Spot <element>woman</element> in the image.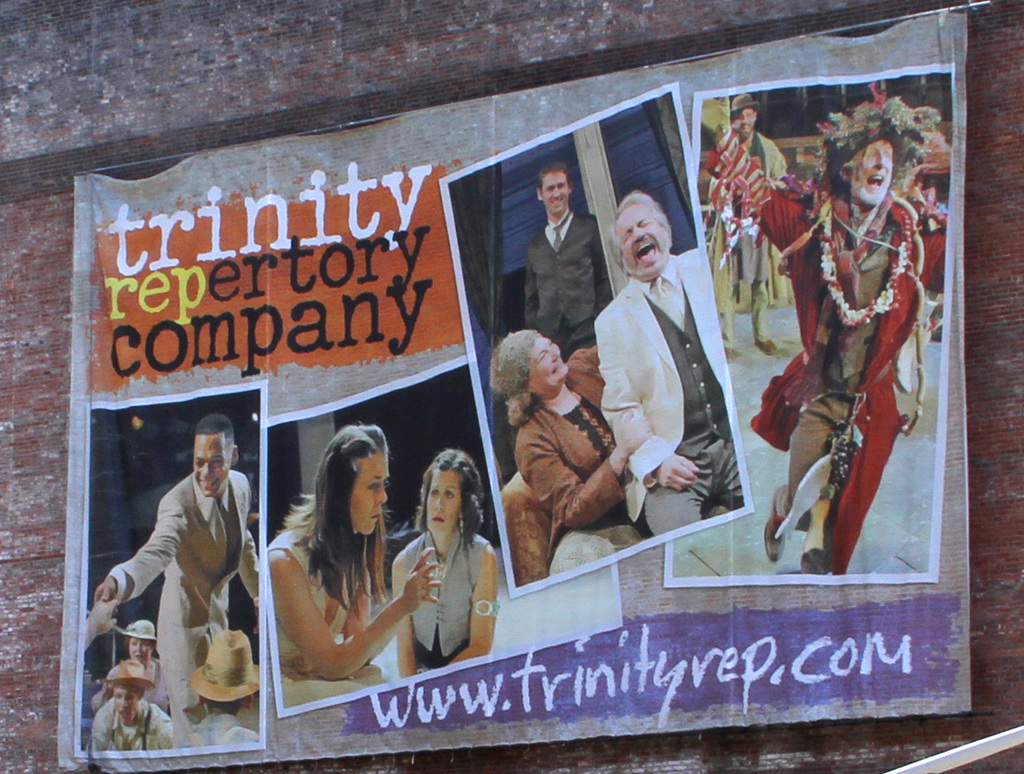
<element>woman</element> found at 248 438 403 678.
